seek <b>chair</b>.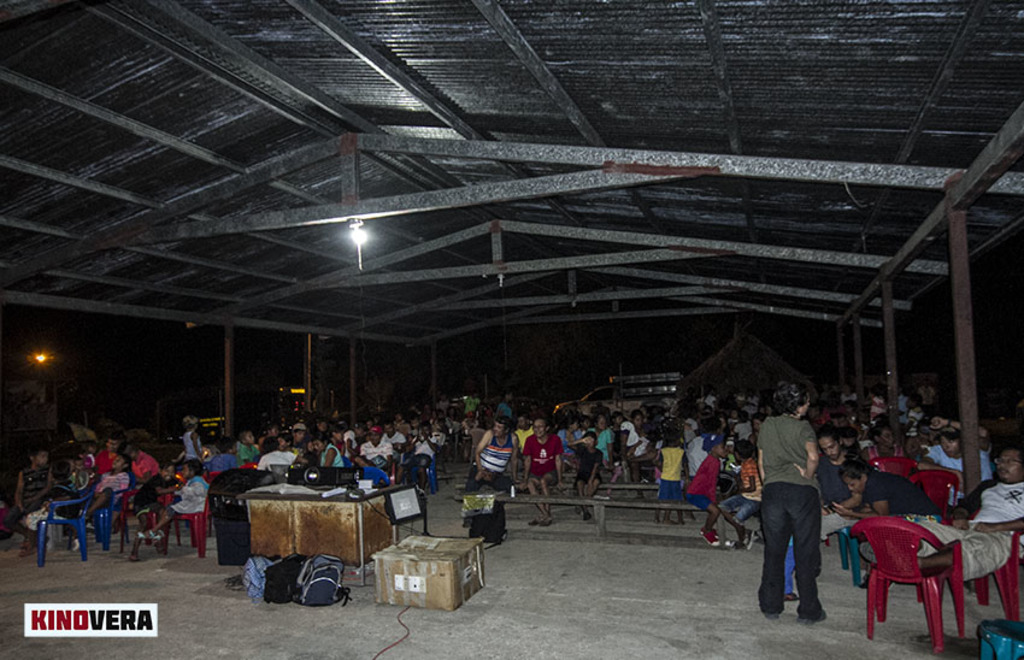
359,467,393,485.
